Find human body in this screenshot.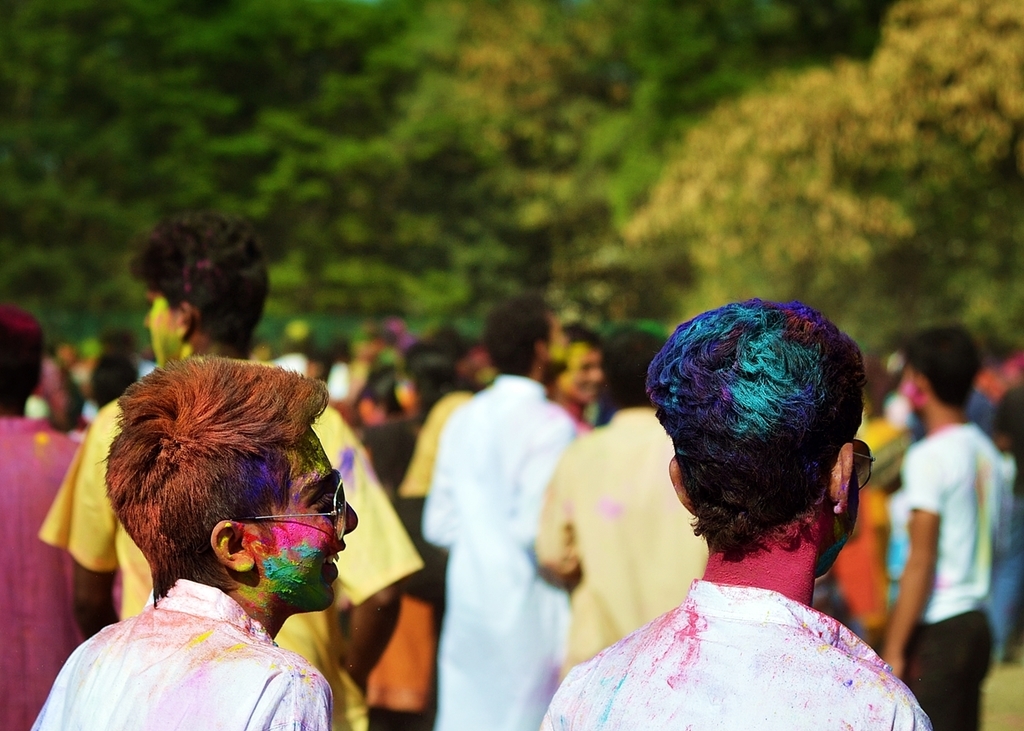
The bounding box for human body is bbox=(0, 416, 86, 730).
